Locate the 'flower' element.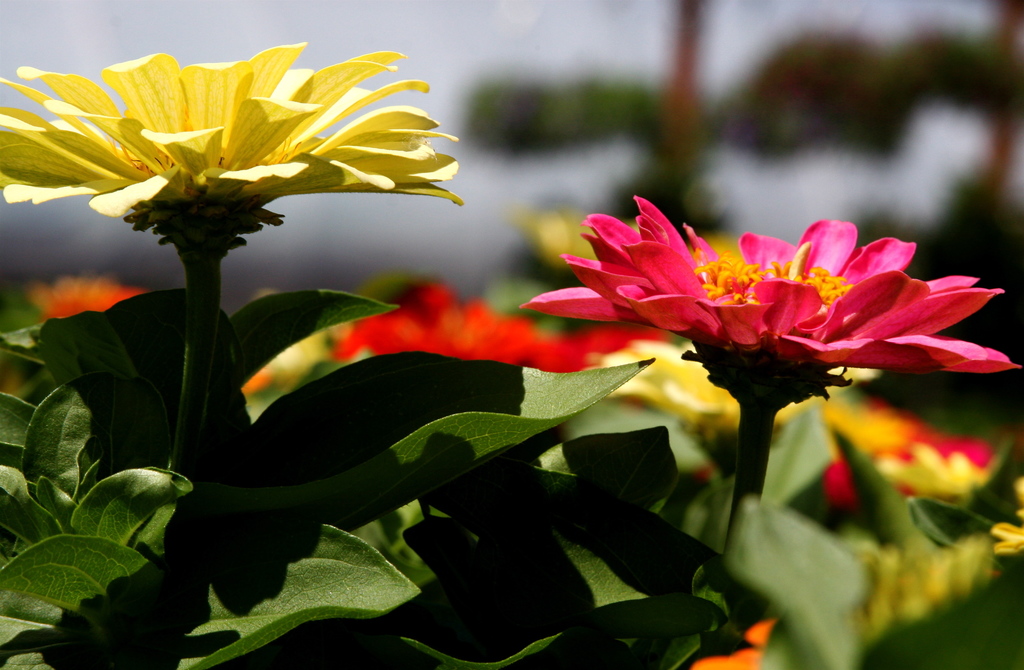
Element bbox: pyautogui.locateOnScreen(0, 52, 479, 224).
